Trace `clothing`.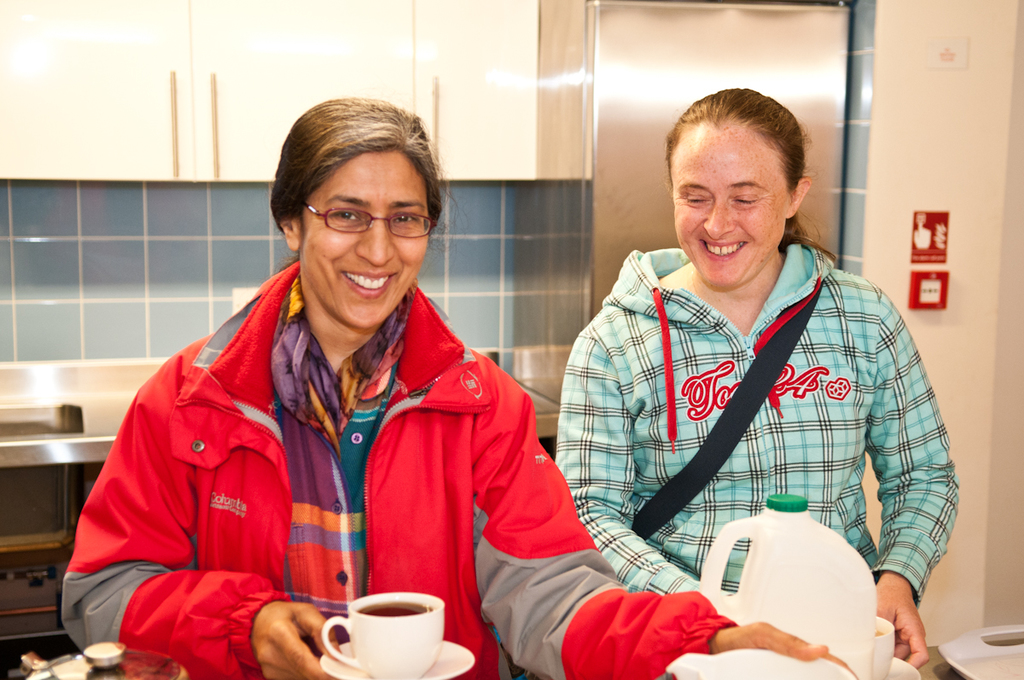
Traced to {"left": 64, "top": 254, "right": 731, "bottom": 679}.
